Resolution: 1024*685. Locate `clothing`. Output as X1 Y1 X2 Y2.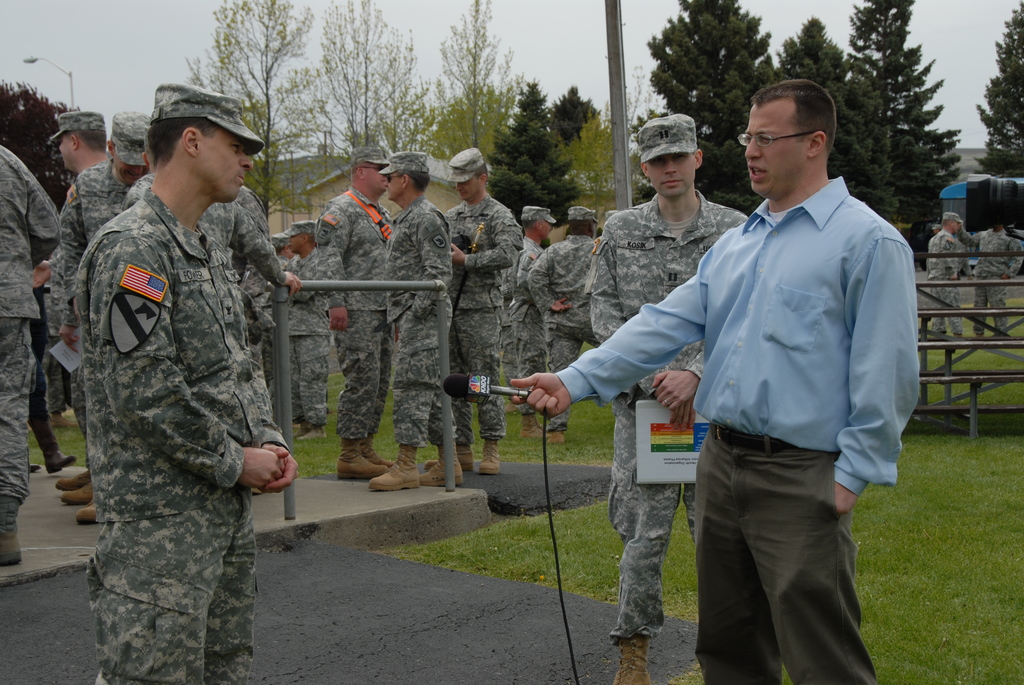
381 197 449 446.
